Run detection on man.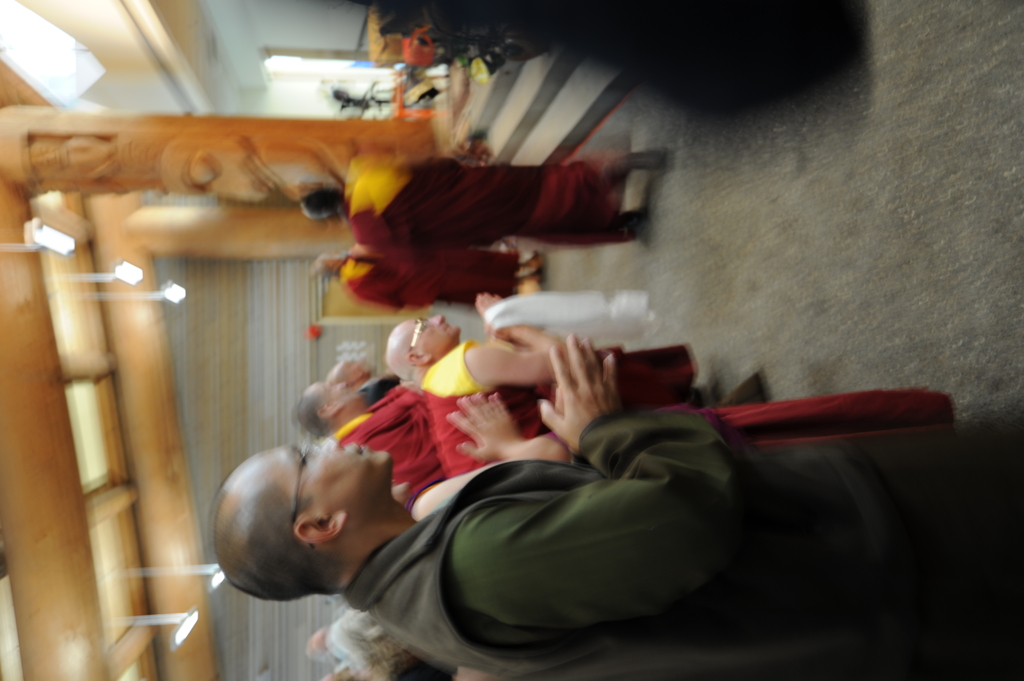
Result: BBox(170, 269, 935, 659).
